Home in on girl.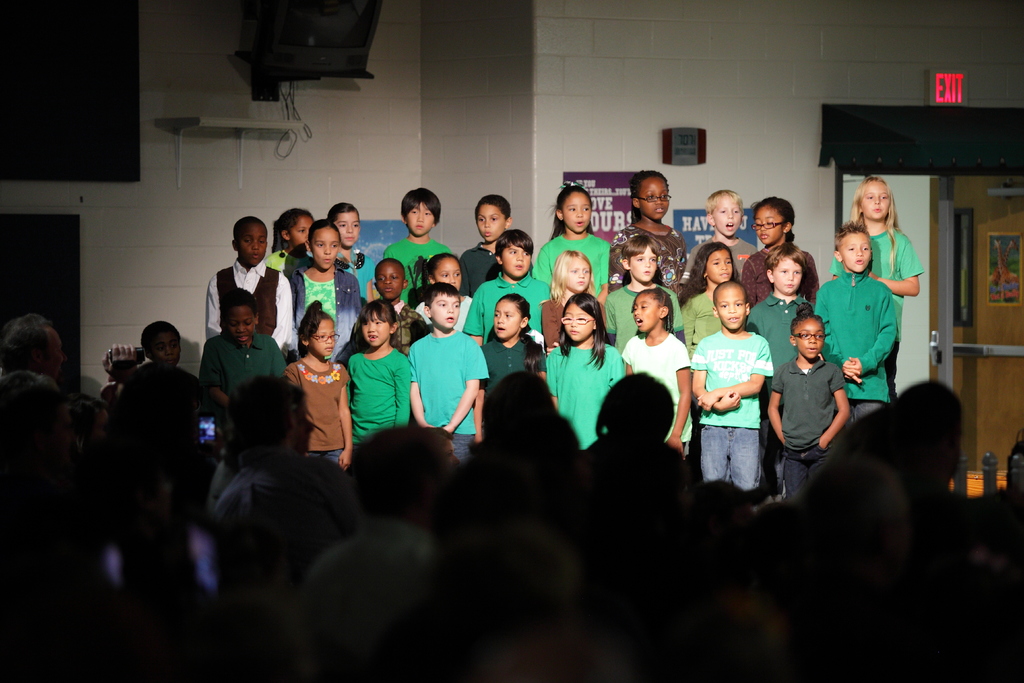
Homed in at 622,287,694,470.
